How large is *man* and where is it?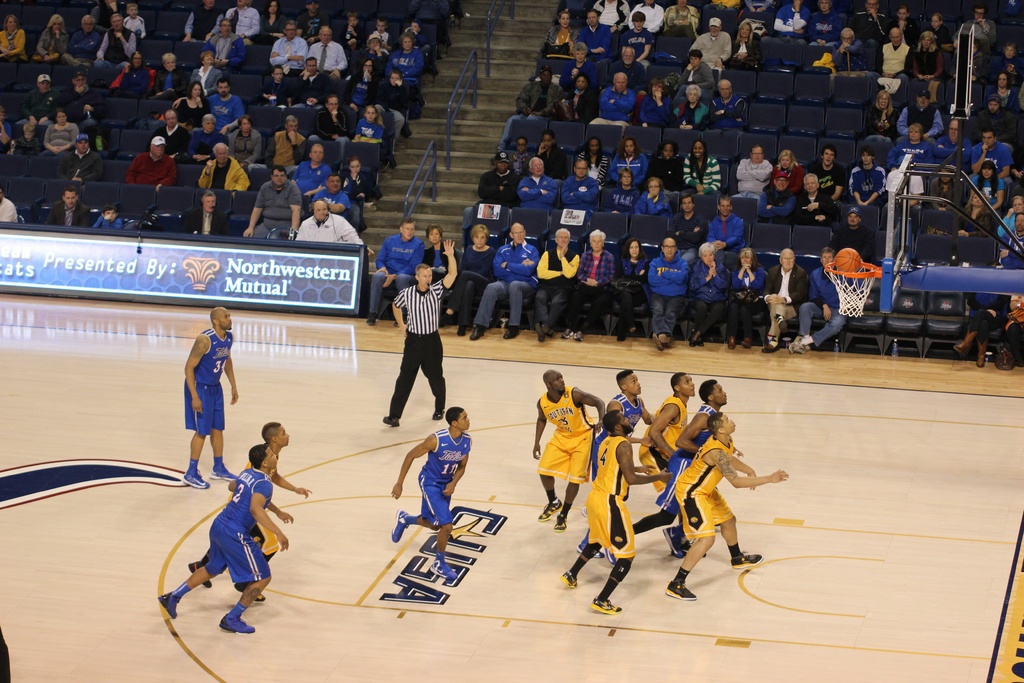
Bounding box: {"left": 930, "top": 119, "right": 957, "bottom": 165}.
